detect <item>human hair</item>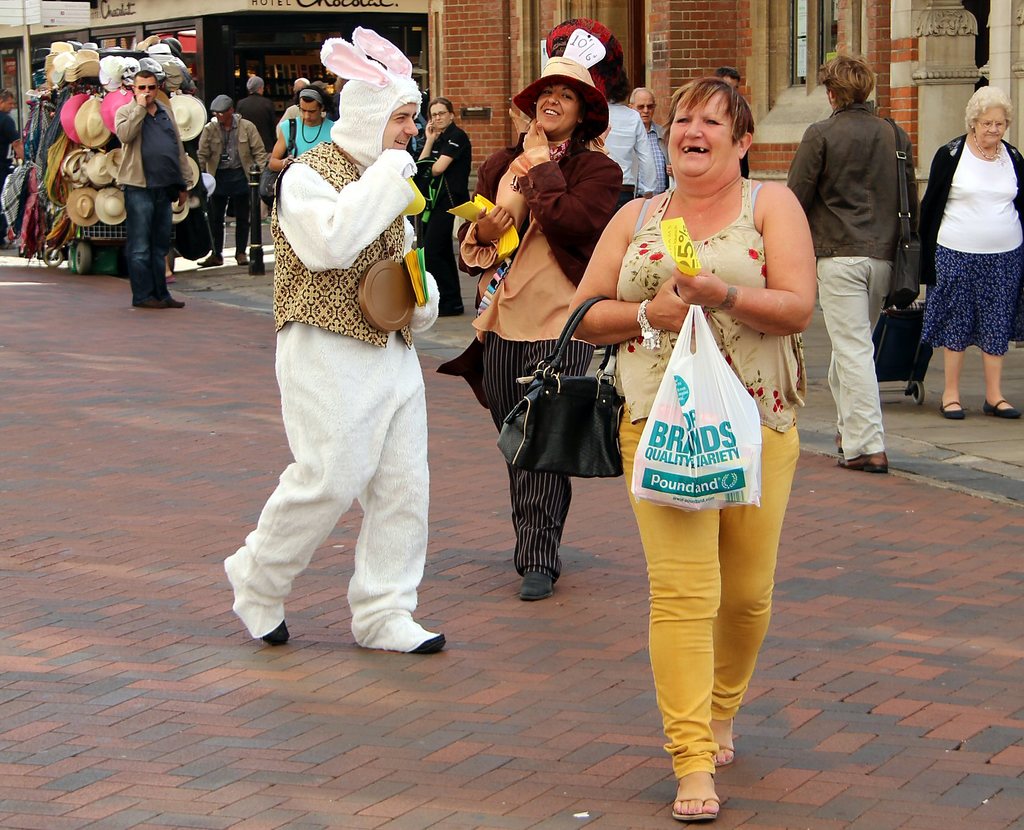
{"x1": 518, "y1": 75, "x2": 600, "y2": 185}
